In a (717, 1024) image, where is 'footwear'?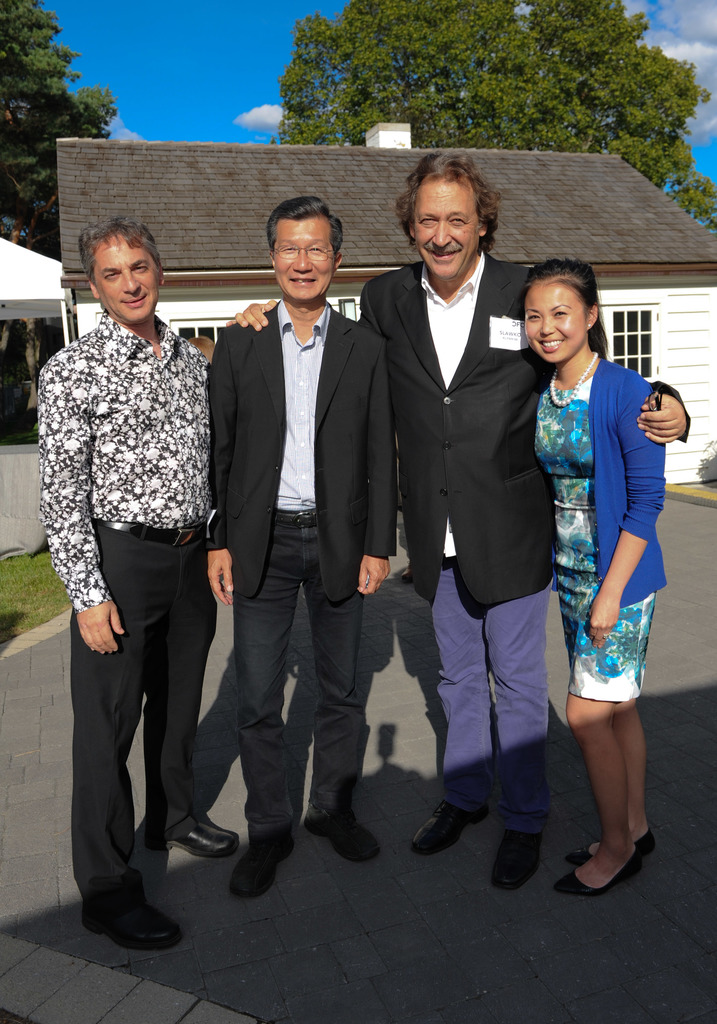
<box>303,809,379,863</box>.
